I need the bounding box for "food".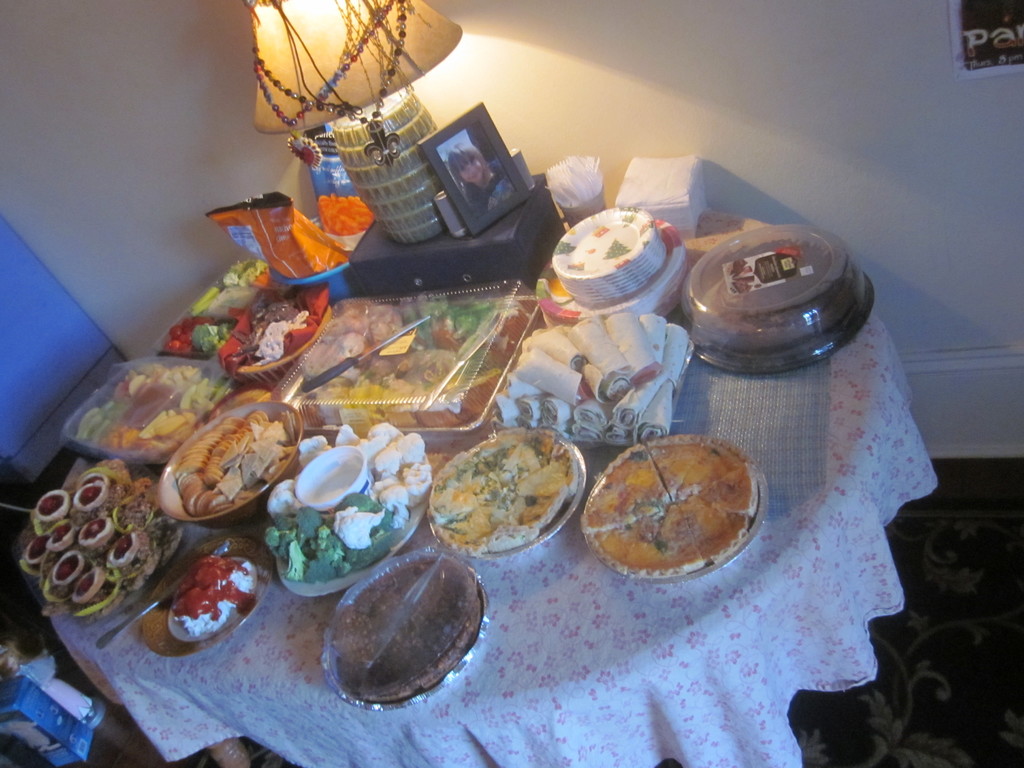
Here it is: (580,433,758,579).
